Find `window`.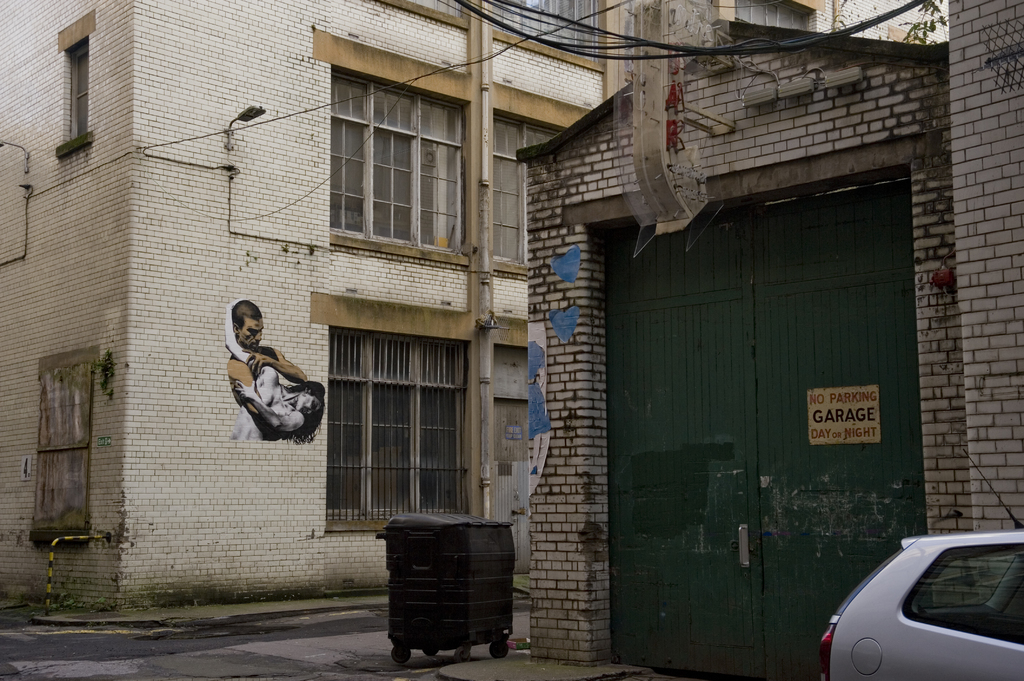
(x1=493, y1=115, x2=563, y2=261).
